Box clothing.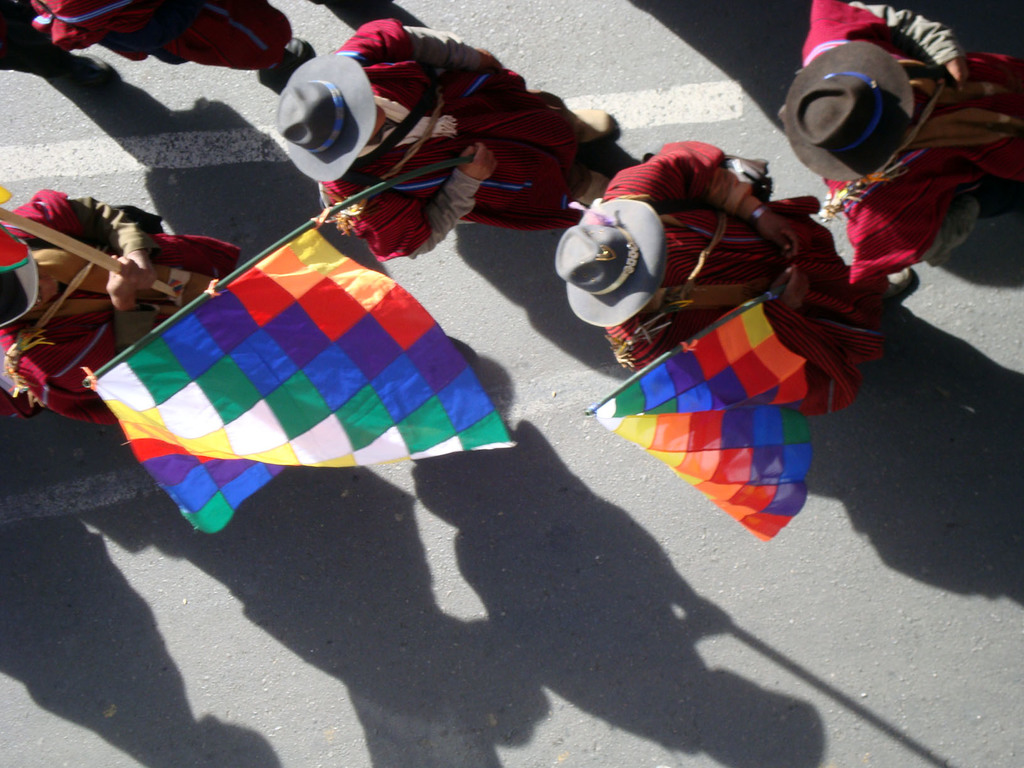
(left=789, top=0, right=1023, bottom=291).
